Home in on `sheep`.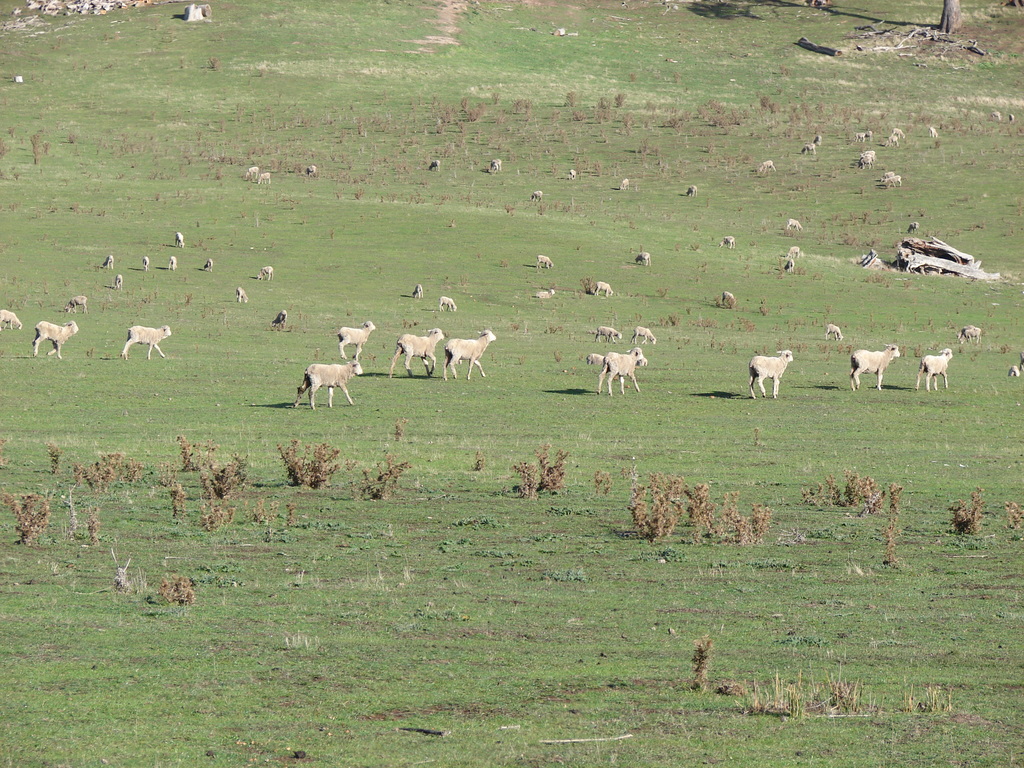
Homed in at 168:257:176:269.
